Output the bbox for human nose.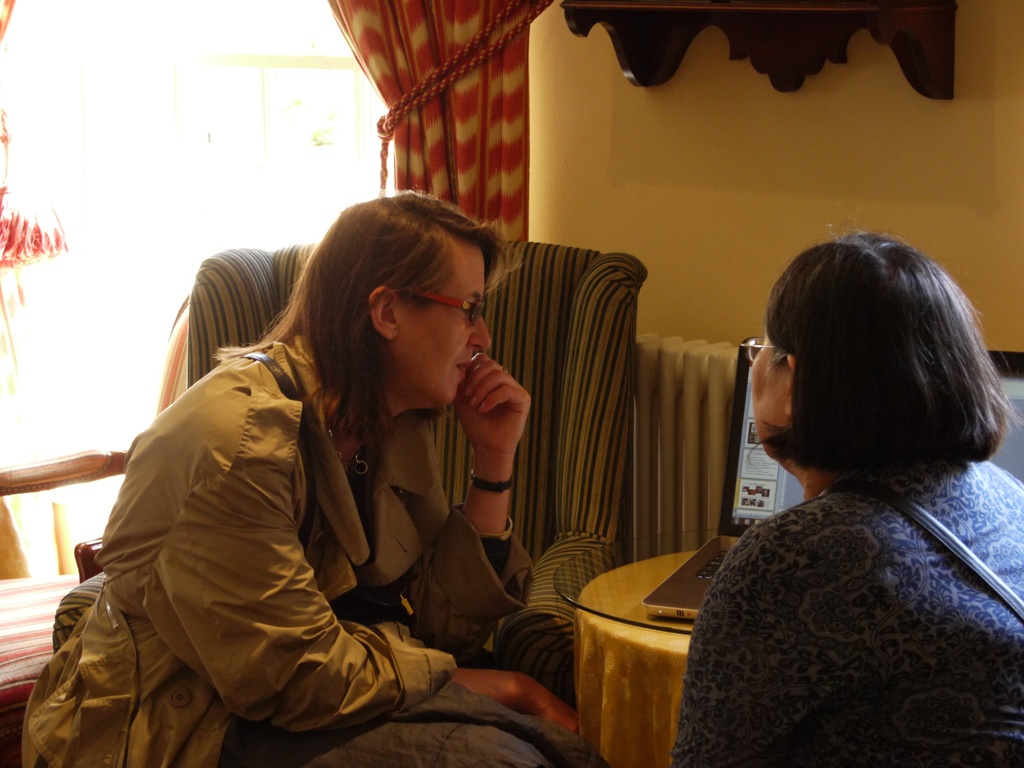
[464, 307, 495, 351].
